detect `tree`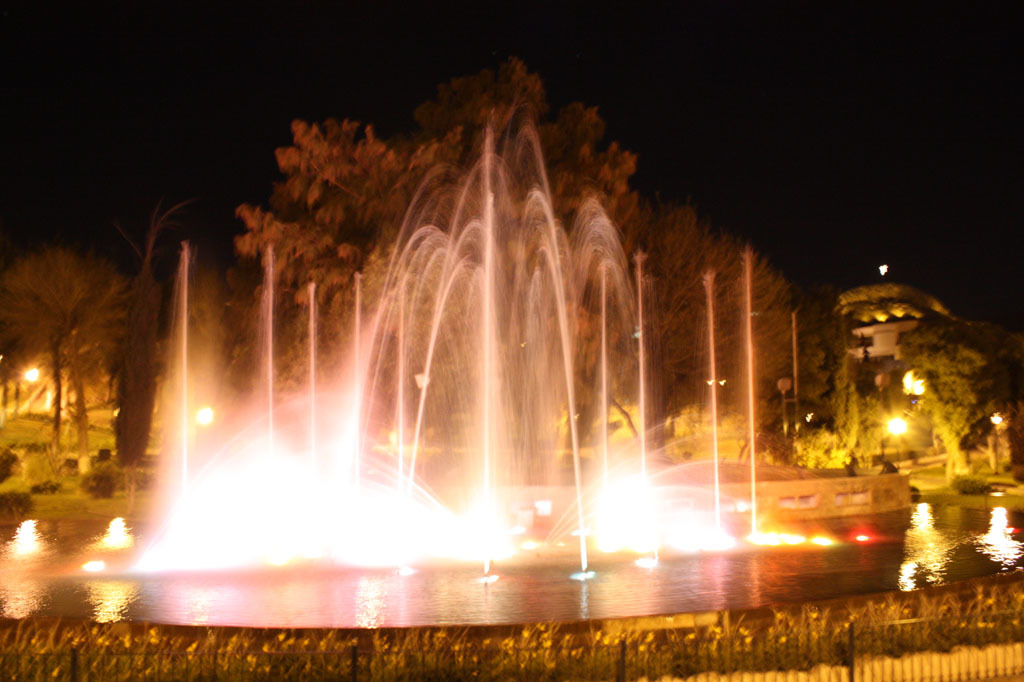
<box>883,305,1023,497</box>
